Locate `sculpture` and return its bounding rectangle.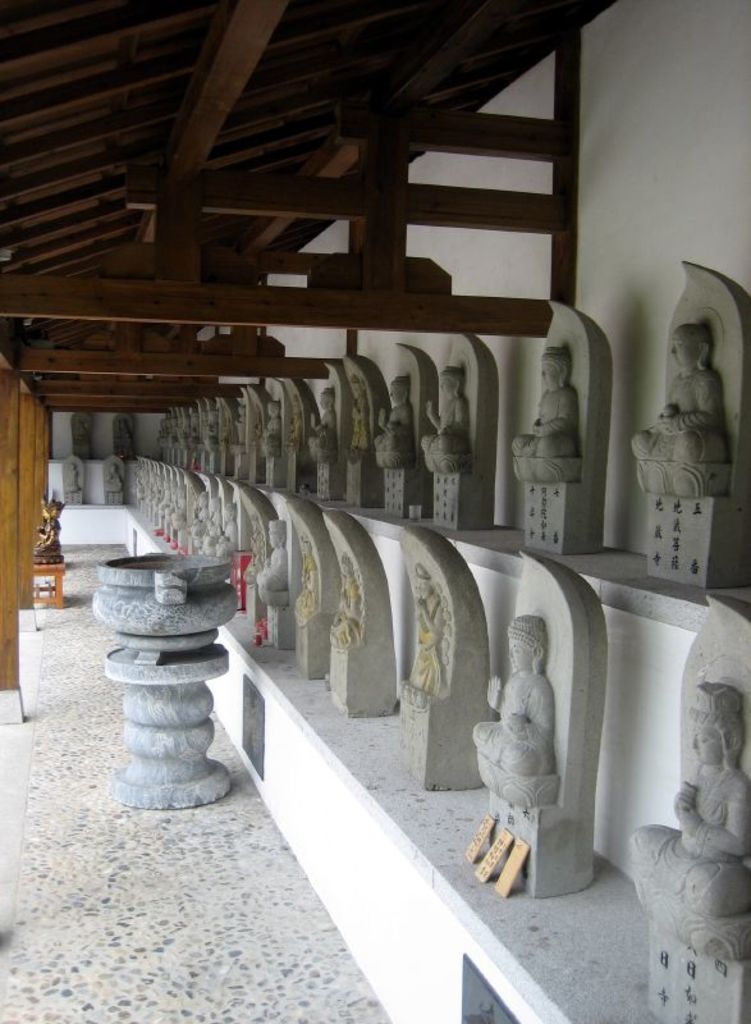
left=297, top=539, right=324, bottom=621.
